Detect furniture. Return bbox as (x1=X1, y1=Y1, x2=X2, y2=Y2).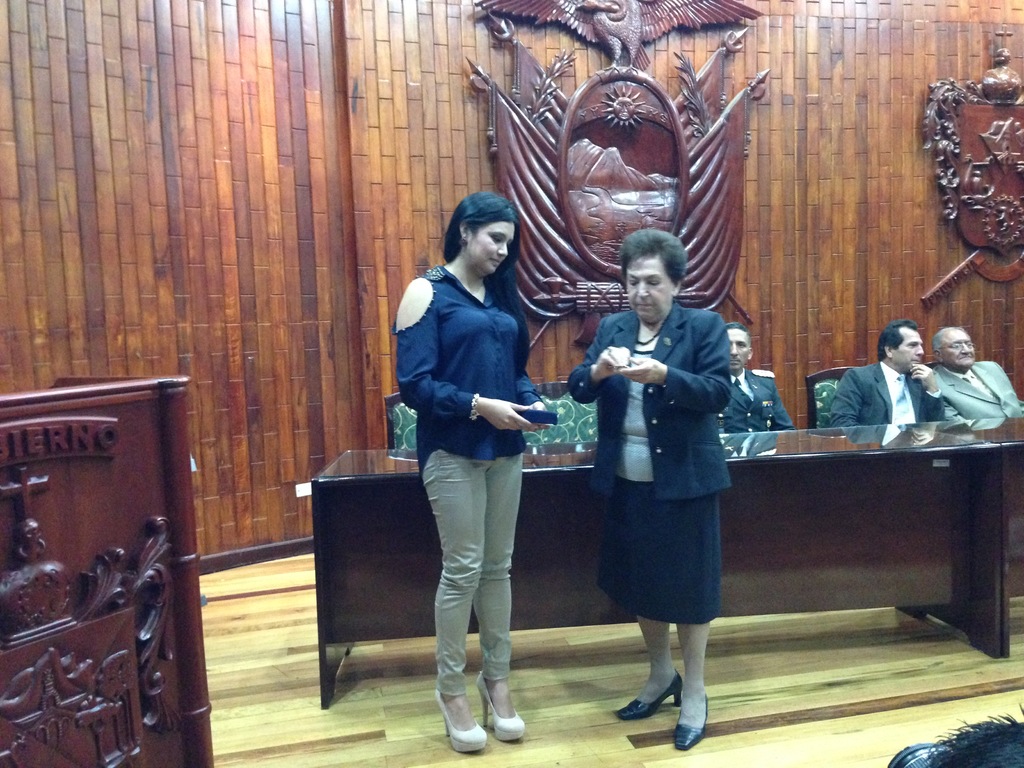
(x1=310, y1=412, x2=1023, y2=710).
